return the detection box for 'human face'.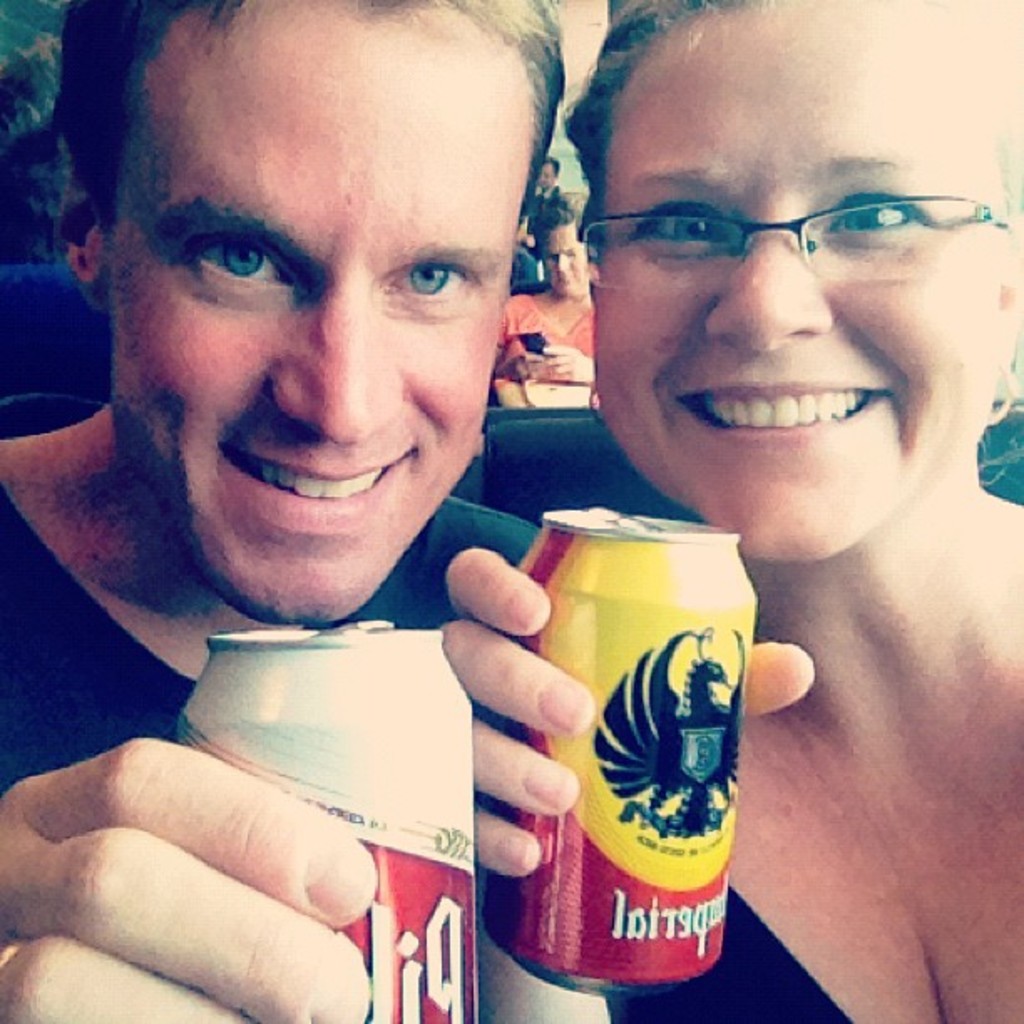
[x1=107, y1=2, x2=535, y2=627].
